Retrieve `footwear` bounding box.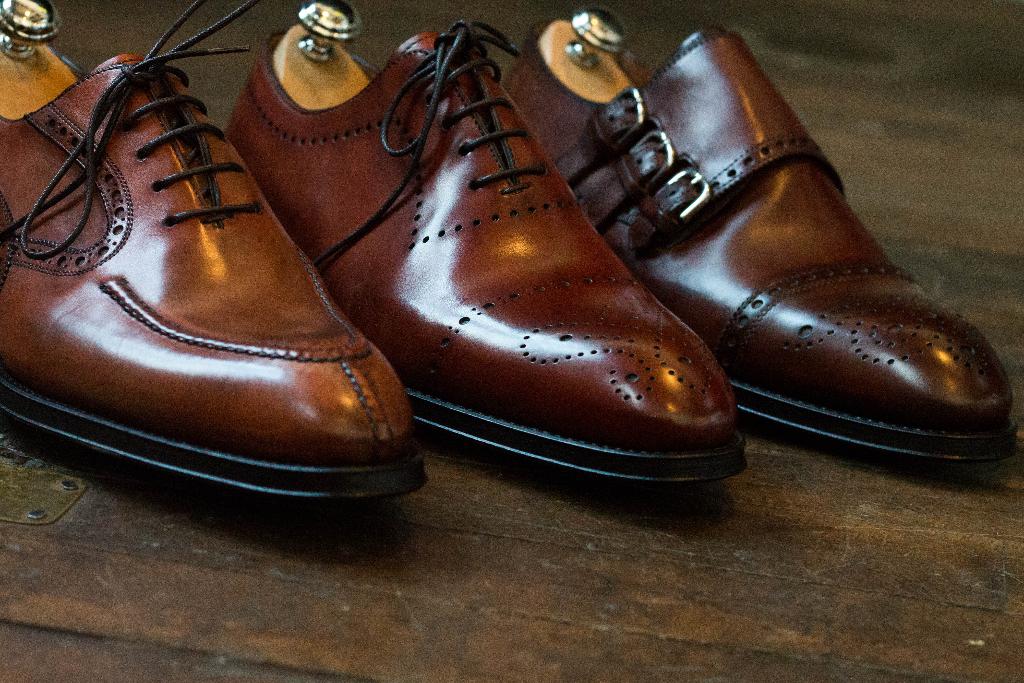
Bounding box: crop(502, 10, 1014, 458).
